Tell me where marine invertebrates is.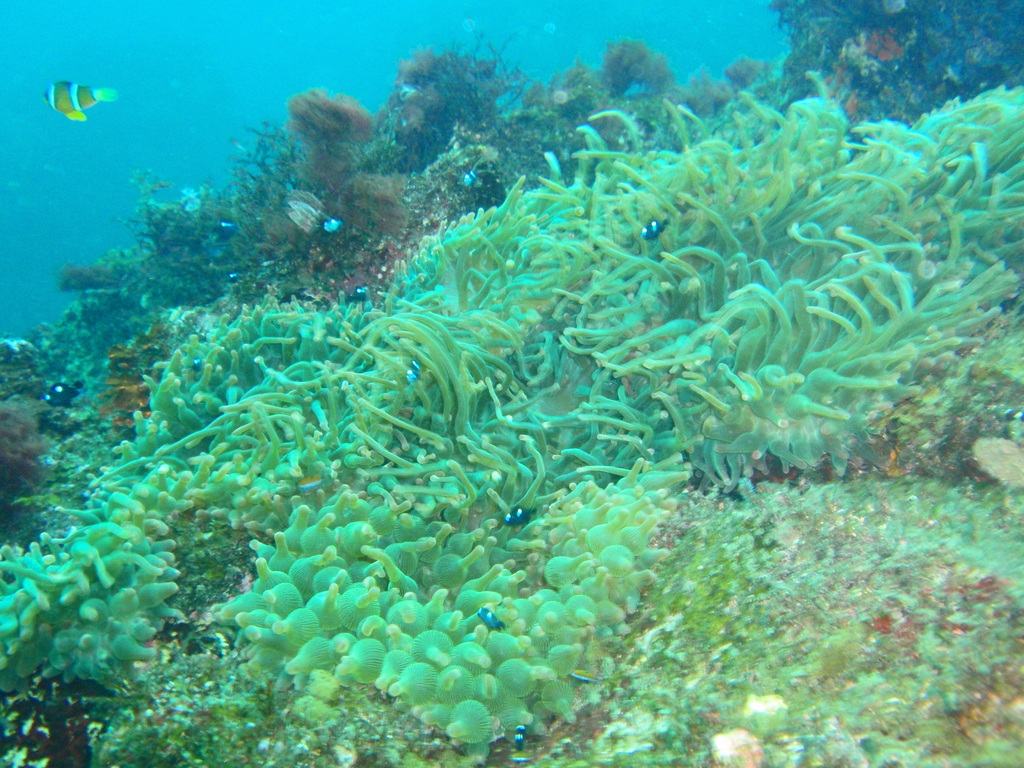
marine invertebrates is at 117, 284, 526, 521.
